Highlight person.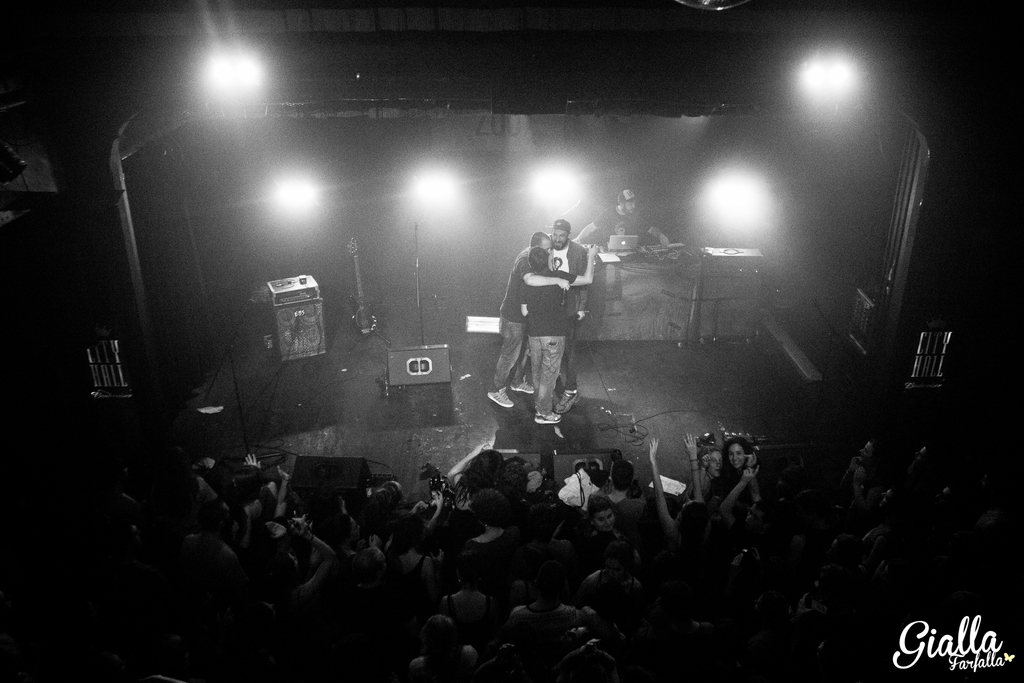
Highlighted region: (left=573, top=192, right=681, bottom=252).
